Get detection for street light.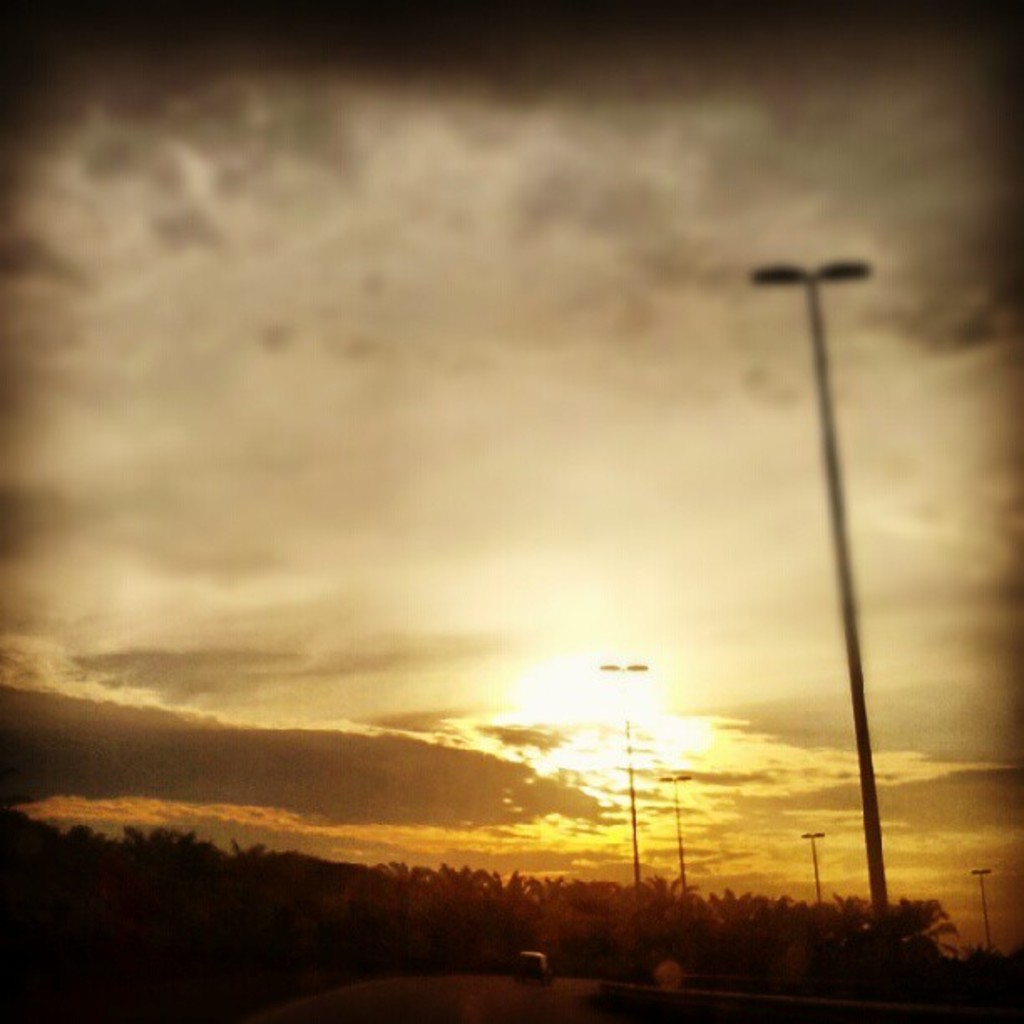
Detection: locate(962, 862, 996, 959).
